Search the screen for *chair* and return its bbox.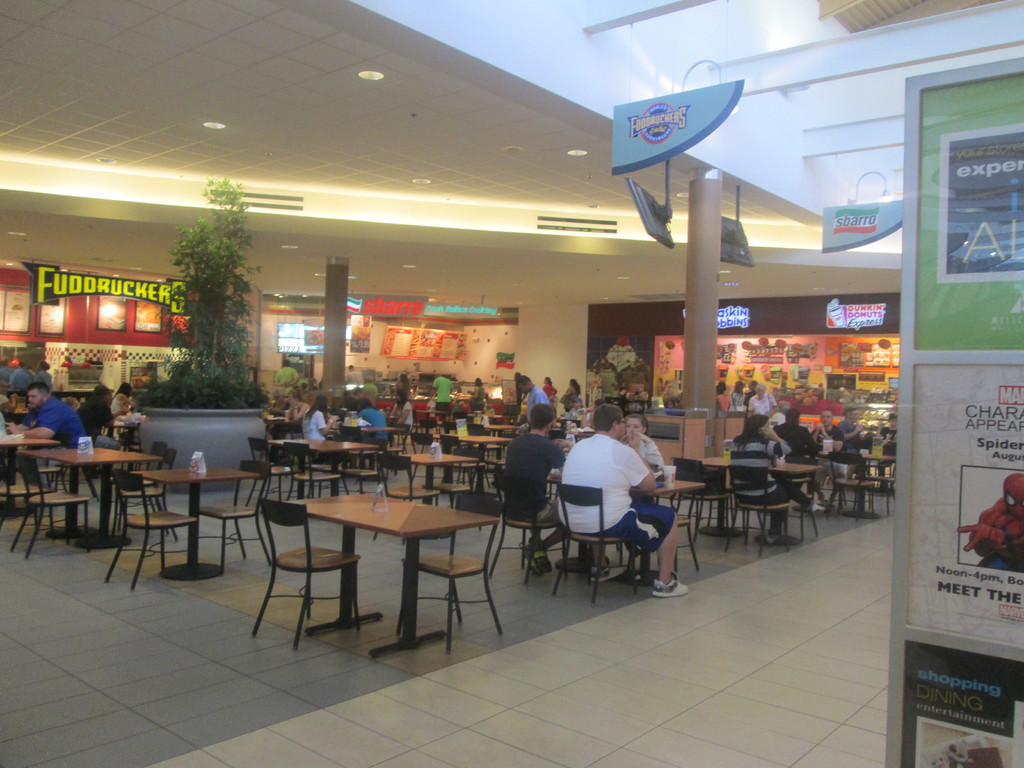
Found: 677, 451, 735, 546.
